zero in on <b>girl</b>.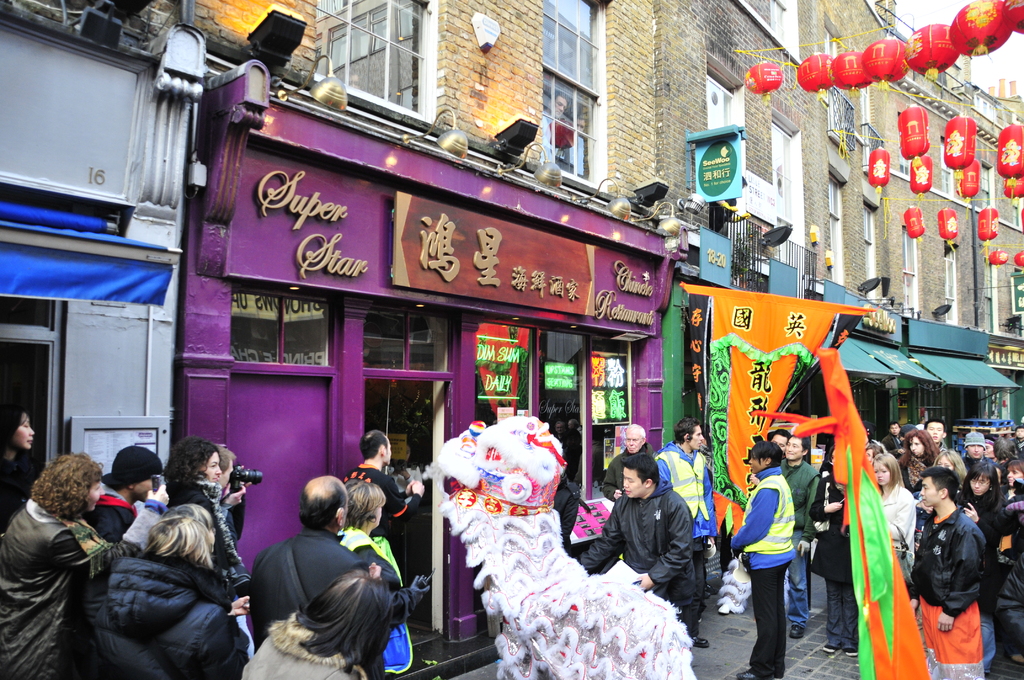
Zeroed in: x1=0 y1=407 x2=36 y2=532.
